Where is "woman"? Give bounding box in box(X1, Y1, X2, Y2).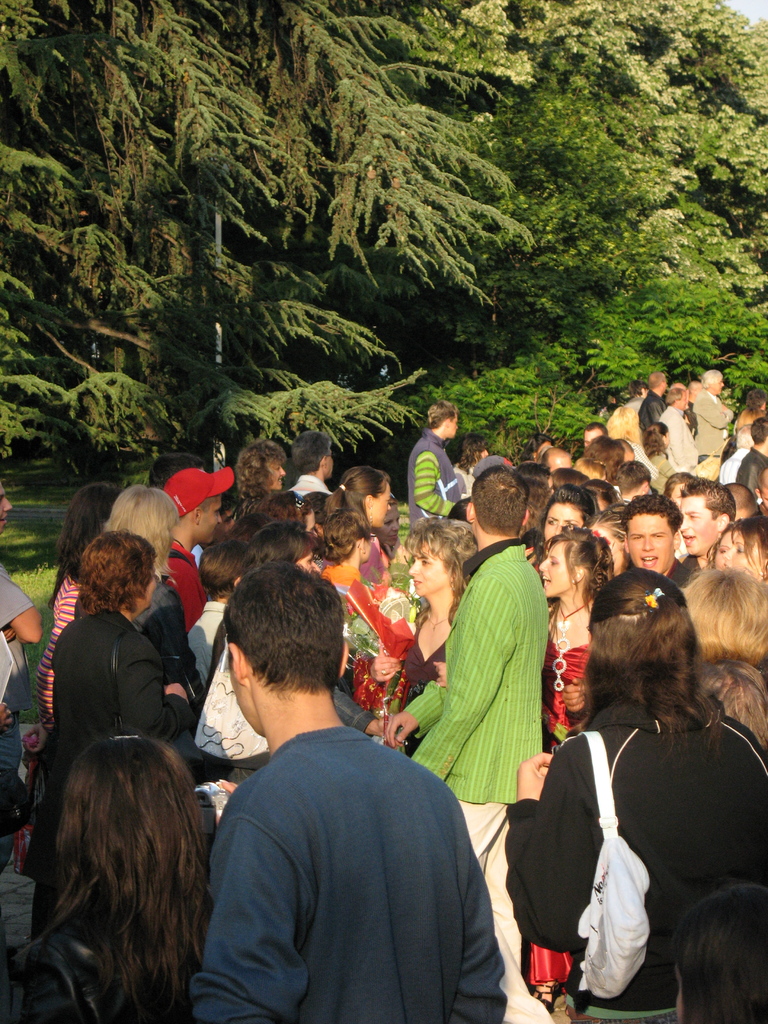
box(3, 731, 216, 1023).
